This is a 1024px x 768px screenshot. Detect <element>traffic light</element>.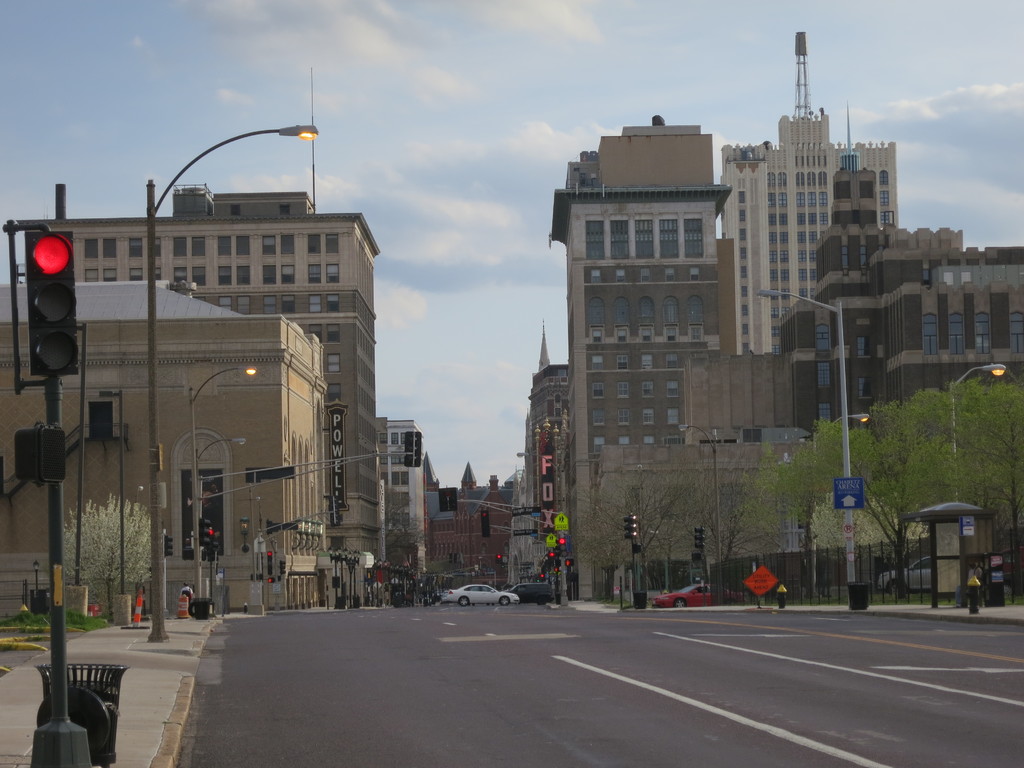
(547,552,554,564).
